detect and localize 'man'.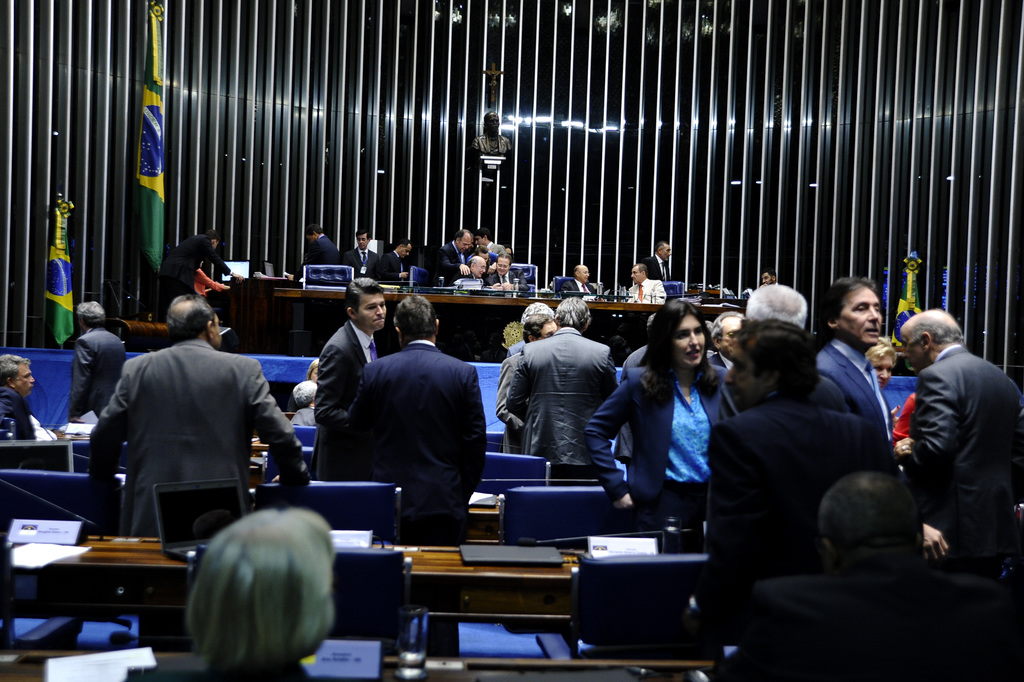
Localized at [x1=899, y1=302, x2=1020, y2=583].
